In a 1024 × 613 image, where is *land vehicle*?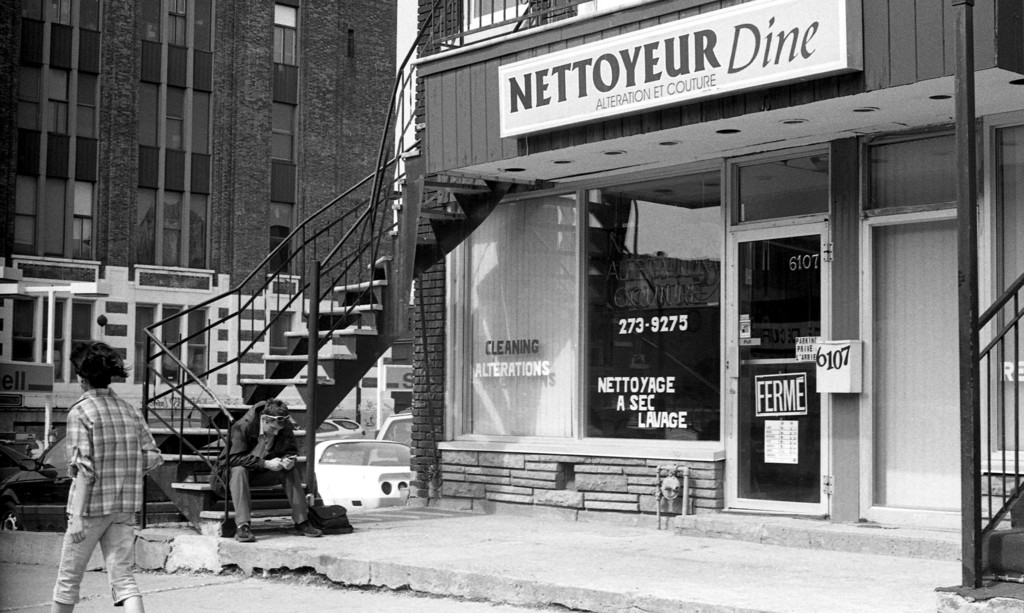
[298,433,420,520].
